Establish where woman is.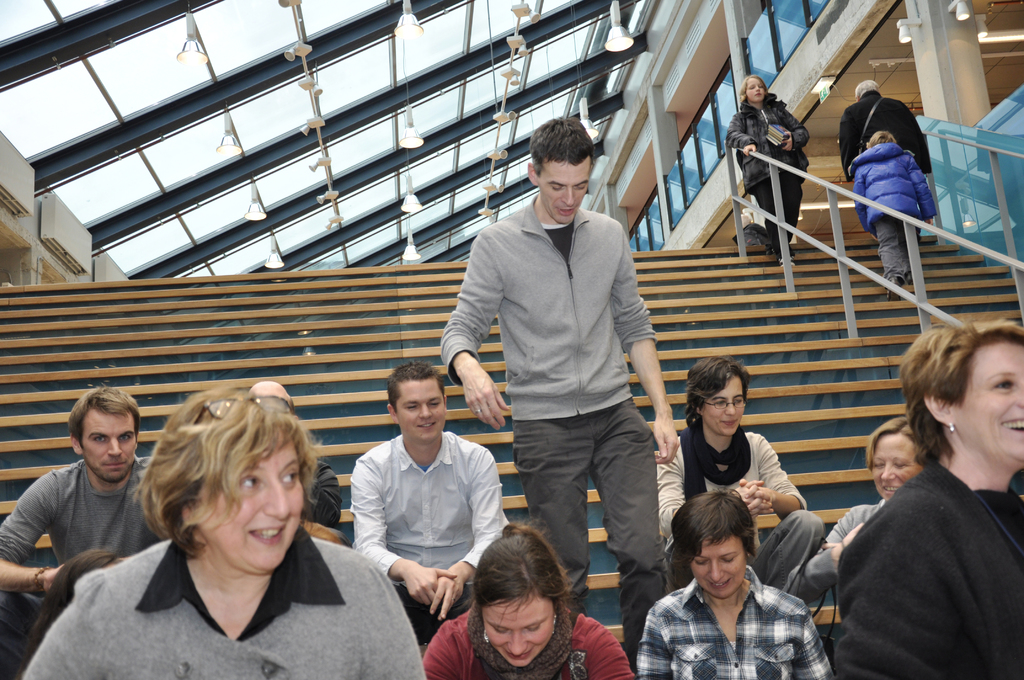
Established at left=636, top=488, right=834, bottom=679.
